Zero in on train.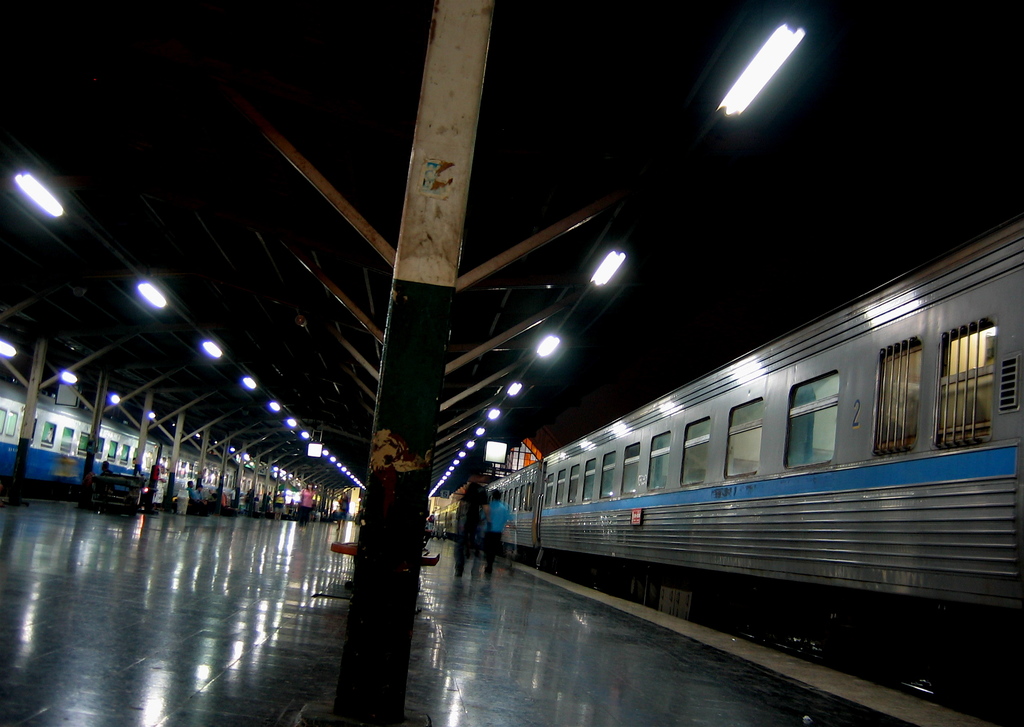
Zeroed in: crop(433, 215, 1023, 720).
